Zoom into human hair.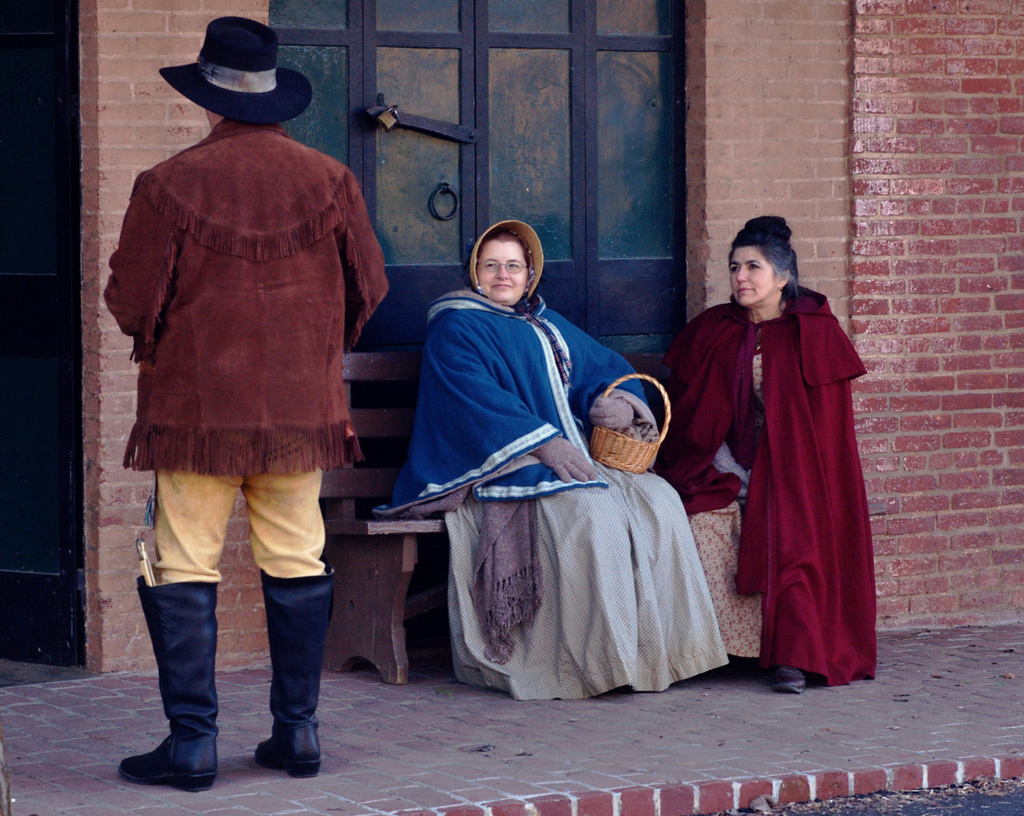
Zoom target: x1=475, y1=228, x2=534, y2=273.
